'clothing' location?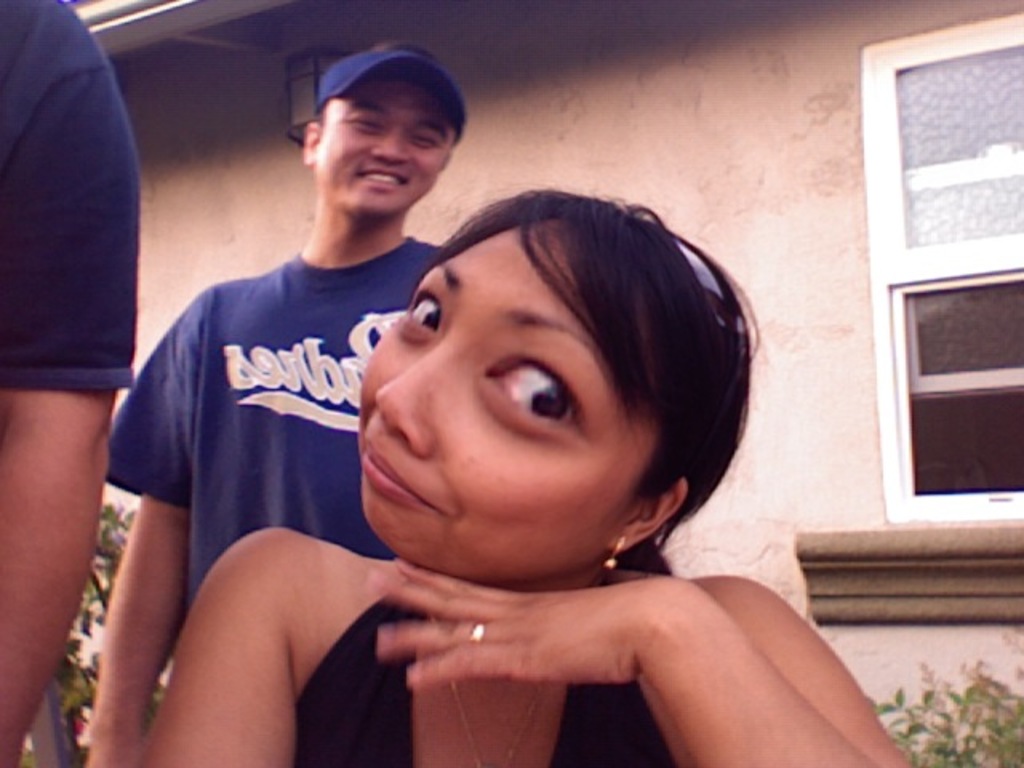
(0,0,131,390)
